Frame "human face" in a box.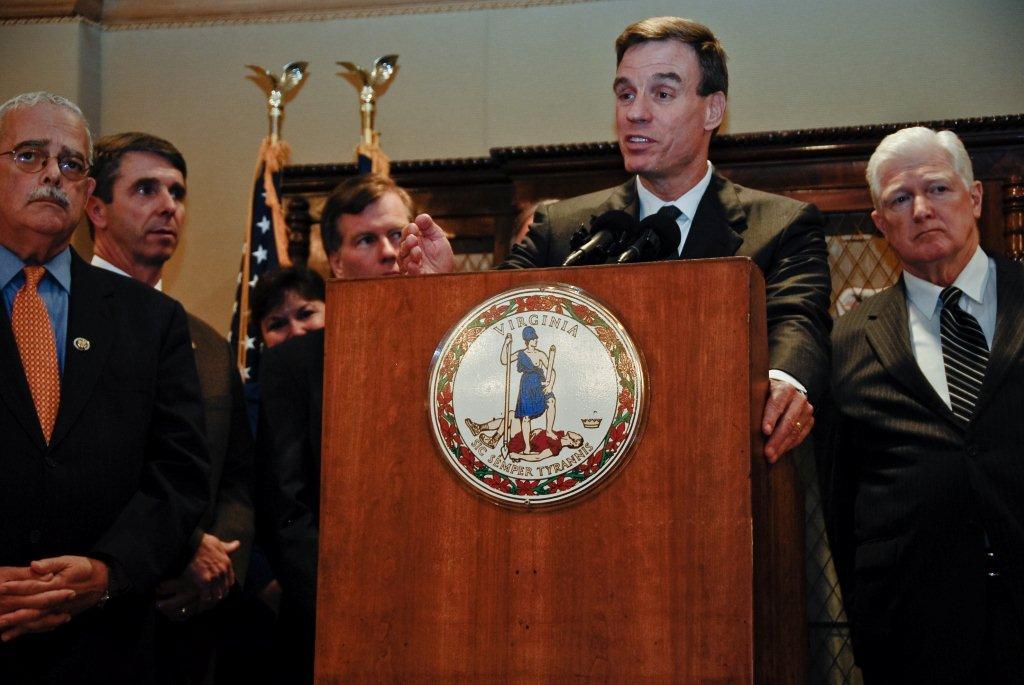
342, 192, 411, 274.
